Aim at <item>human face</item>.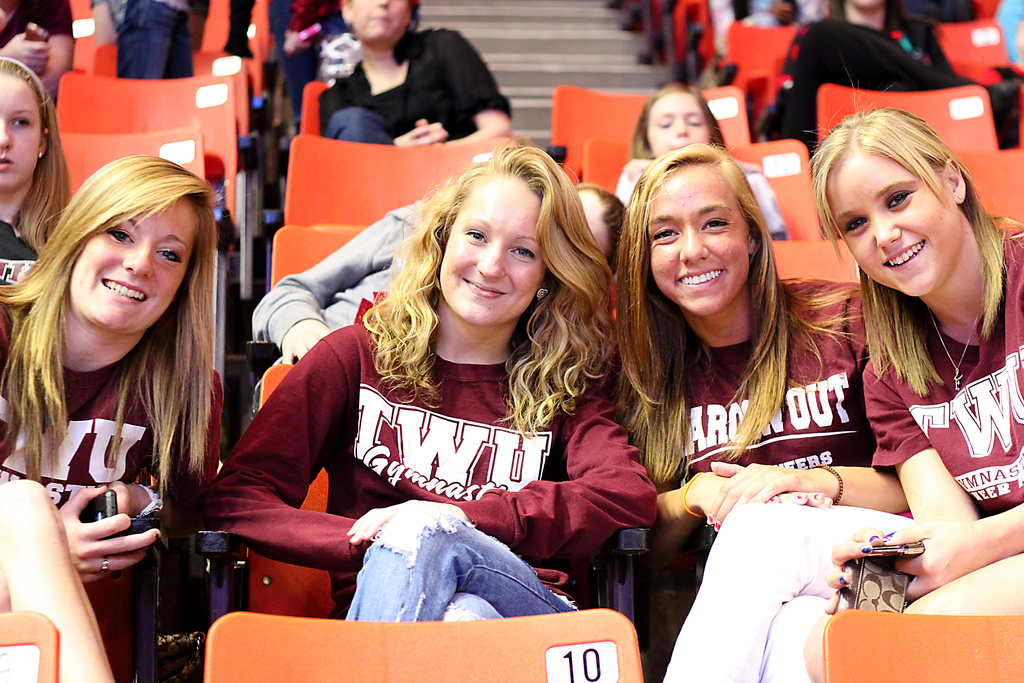
Aimed at (x1=438, y1=176, x2=536, y2=329).
